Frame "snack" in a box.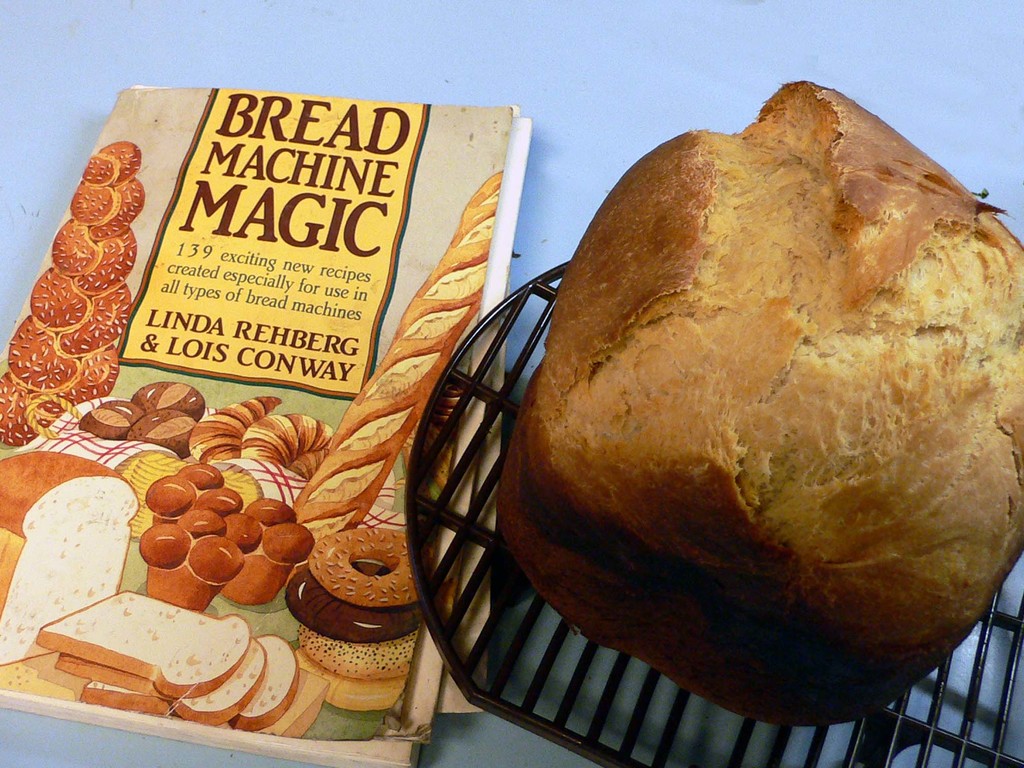
280/526/436/712.
